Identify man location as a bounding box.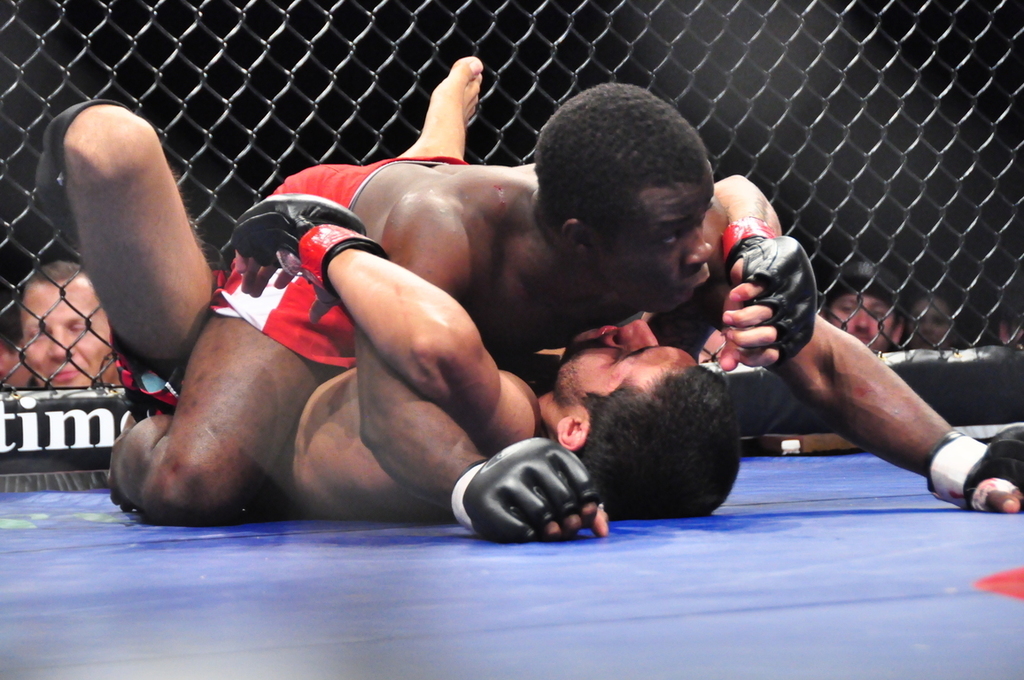
l=0, t=257, r=133, b=389.
